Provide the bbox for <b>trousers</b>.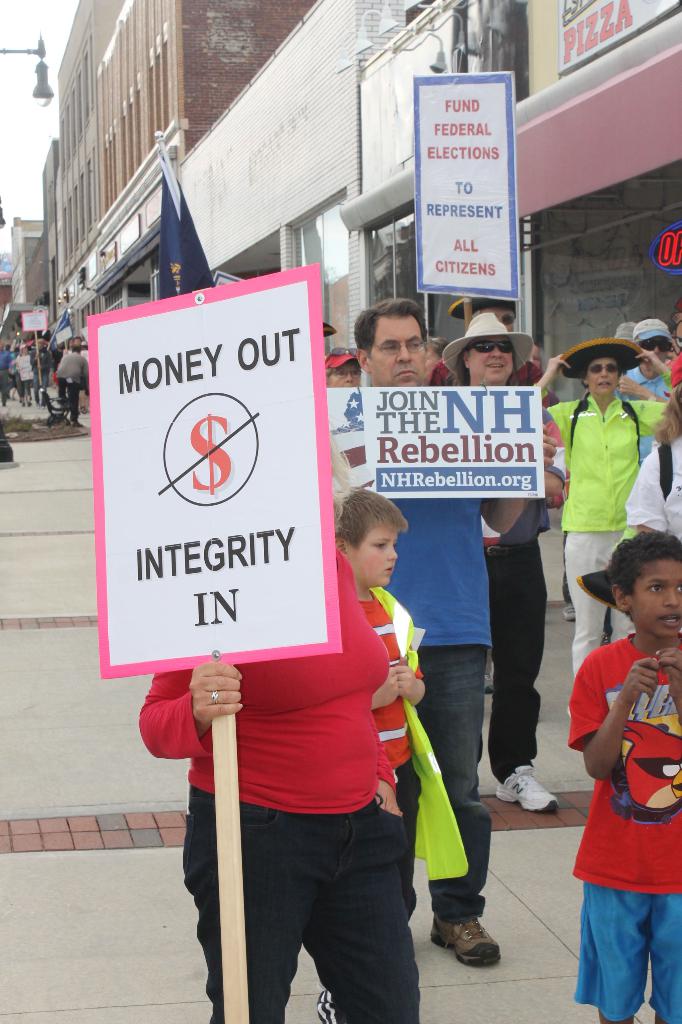
473:544:550:784.
